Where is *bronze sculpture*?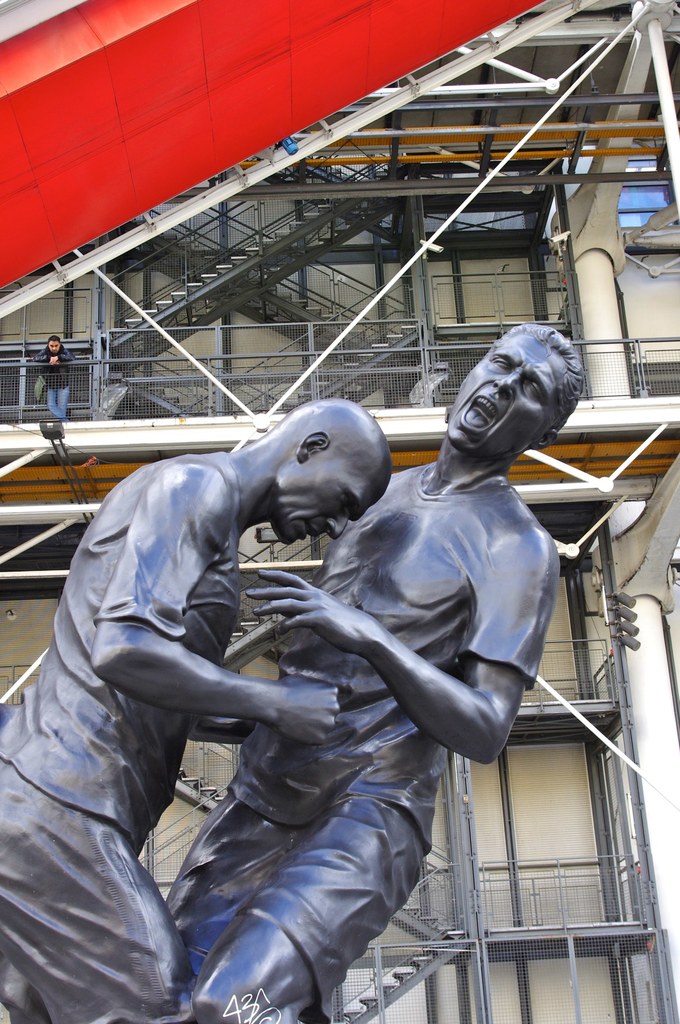
<box>0,324,597,1023</box>.
